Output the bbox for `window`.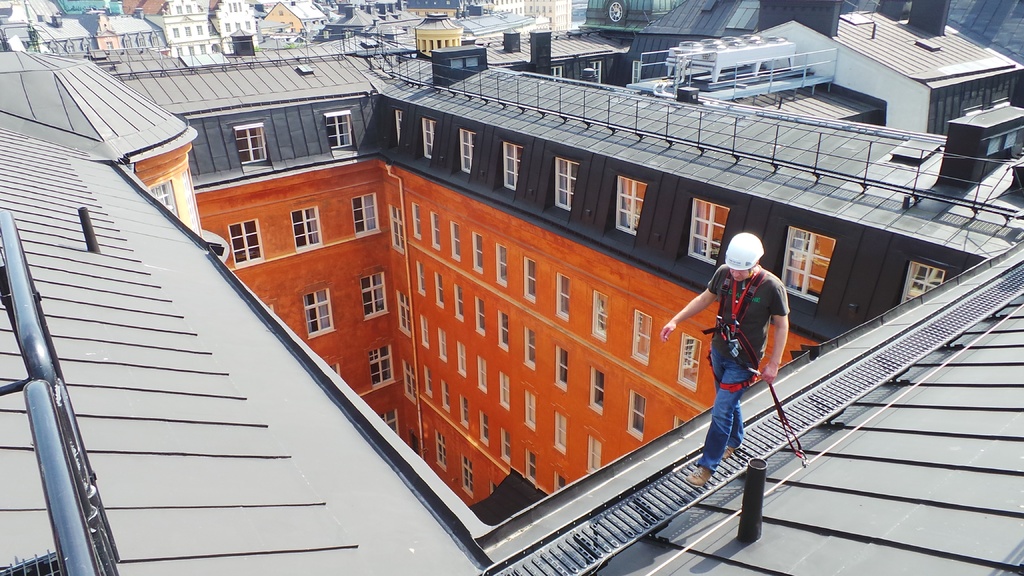
detection(328, 106, 363, 157).
